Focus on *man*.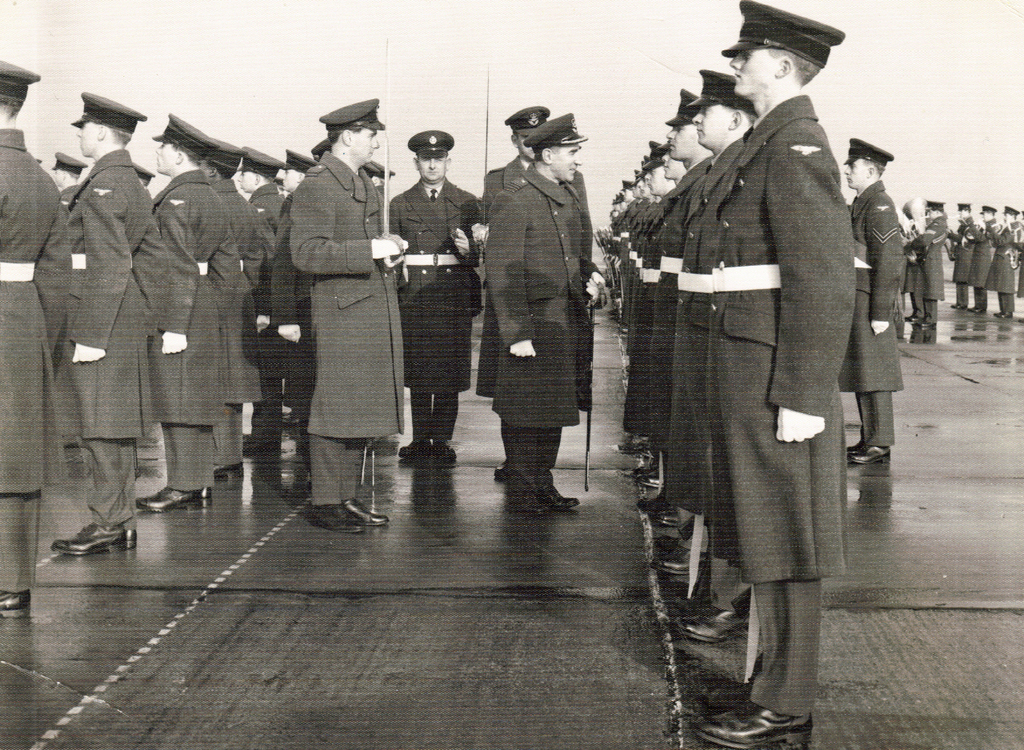
Focused at [291,92,422,538].
